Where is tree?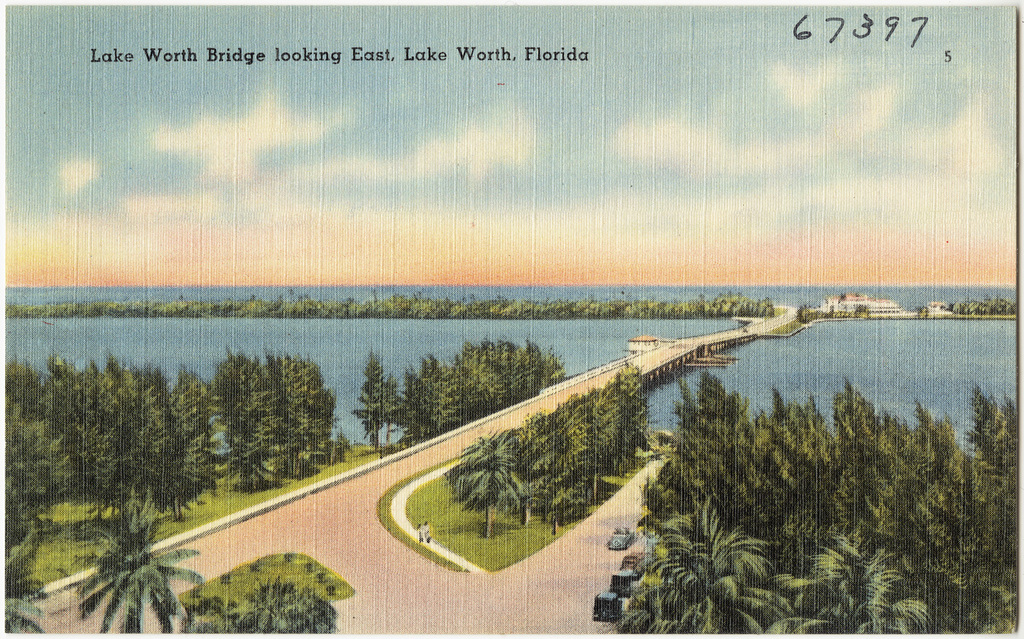
(x1=0, y1=556, x2=46, y2=638).
